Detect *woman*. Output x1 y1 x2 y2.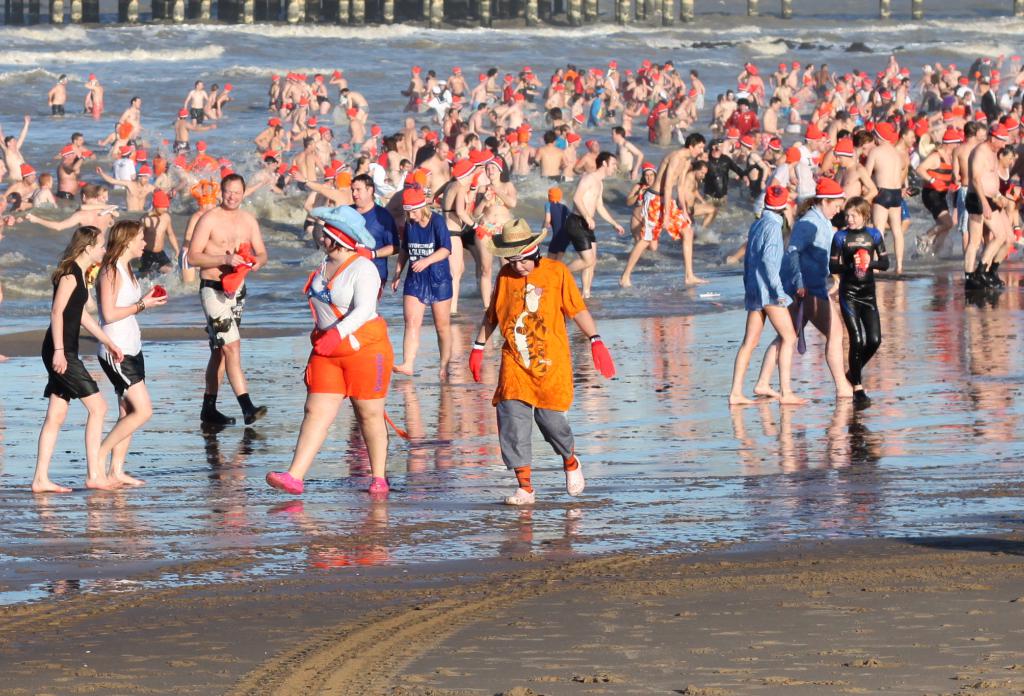
467 216 616 500.
